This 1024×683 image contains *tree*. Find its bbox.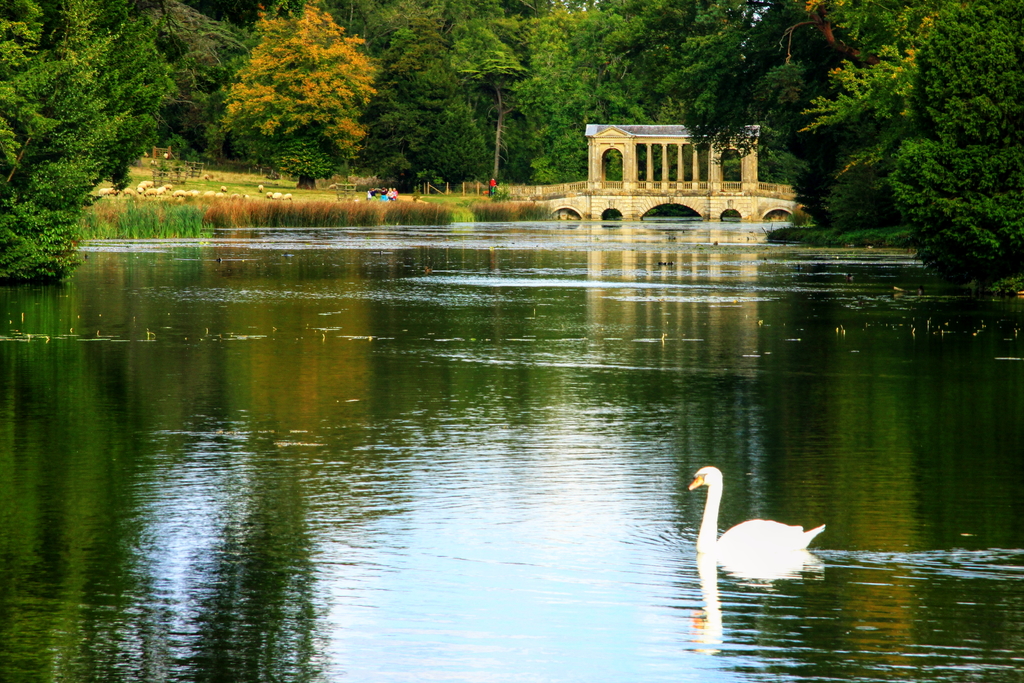
<bbox>199, 0, 376, 191</bbox>.
